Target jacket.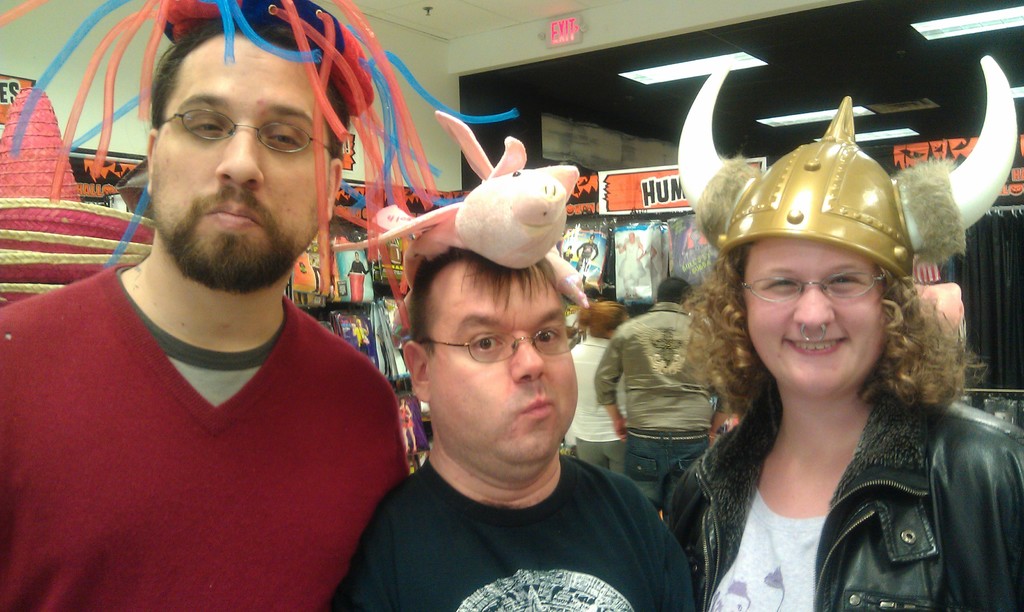
Target region: [669,346,1013,611].
